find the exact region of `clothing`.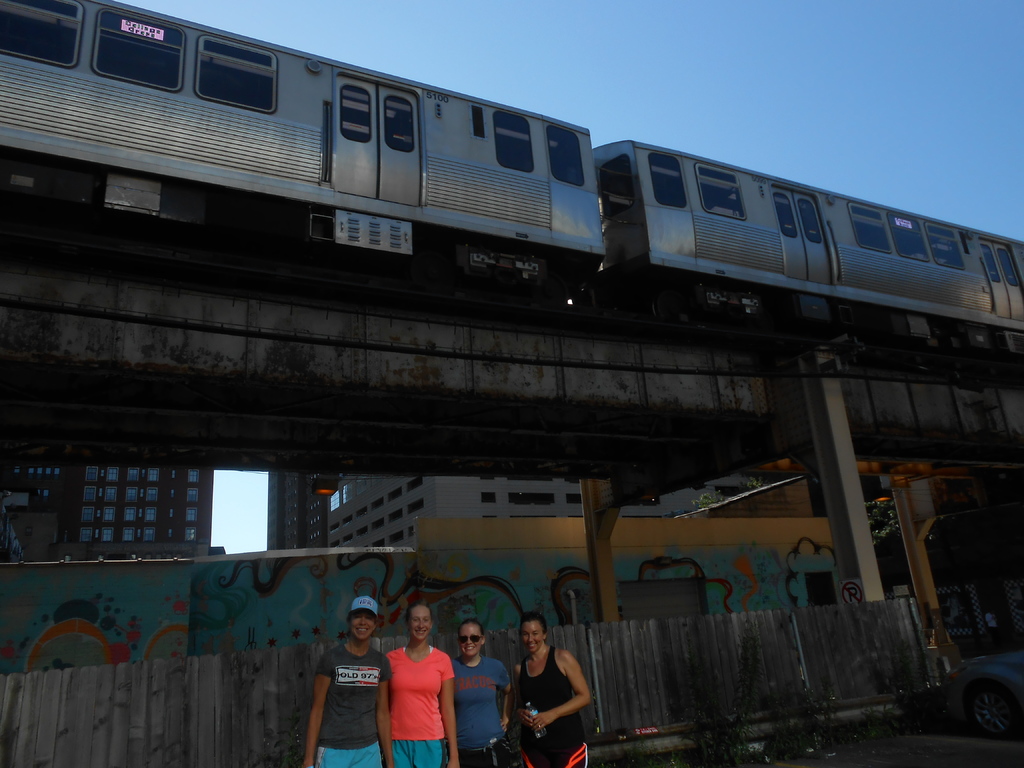
Exact region: l=379, t=650, r=458, b=759.
